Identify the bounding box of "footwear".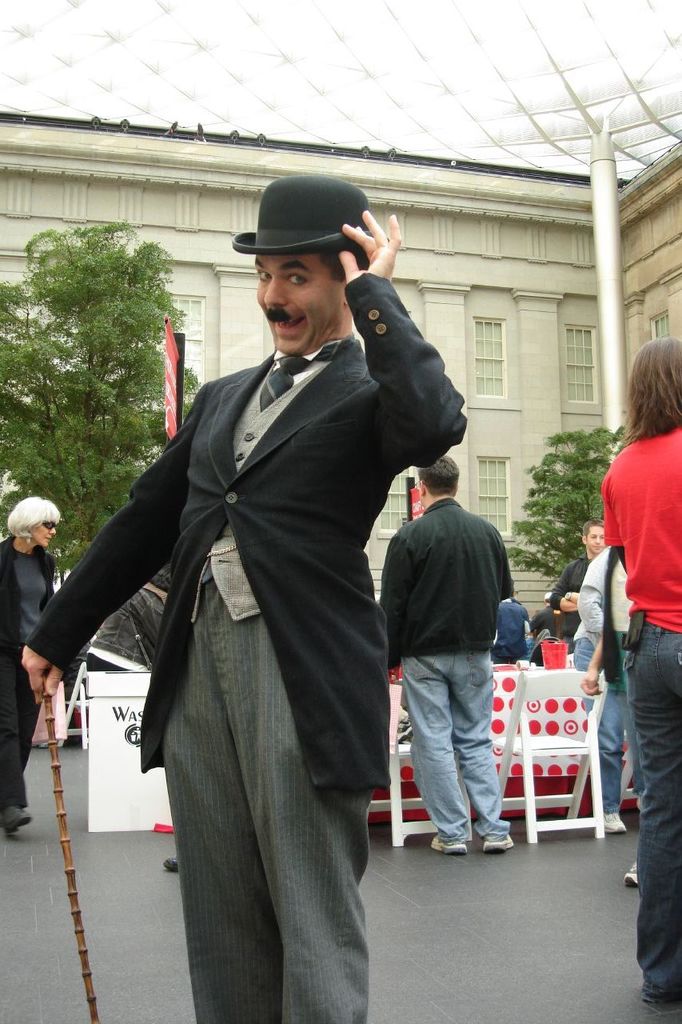
bbox=[603, 812, 625, 831].
